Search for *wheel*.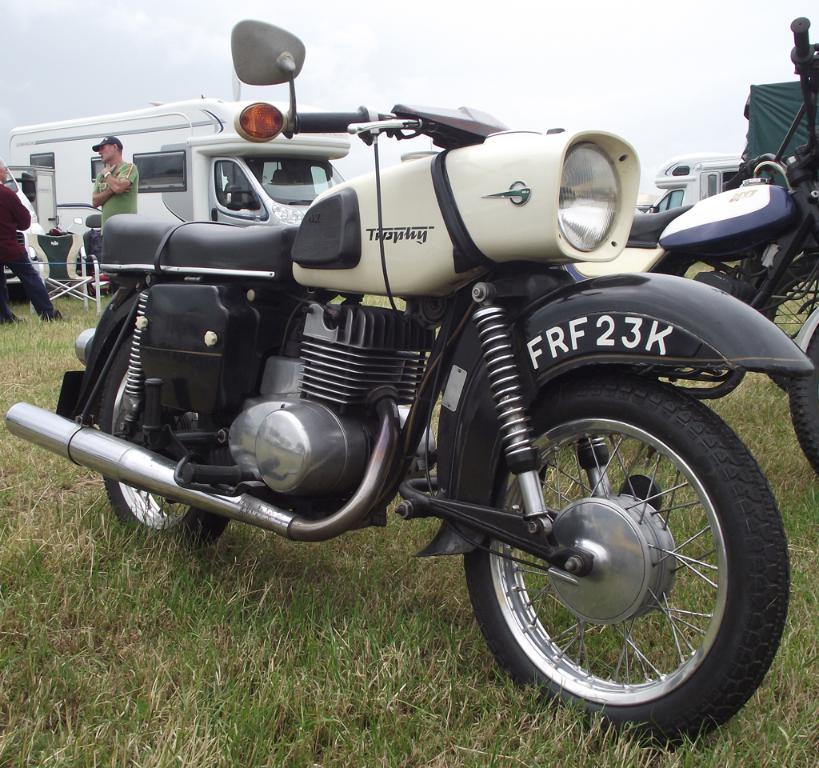
Found at <box>785,318,818,474</box>.
